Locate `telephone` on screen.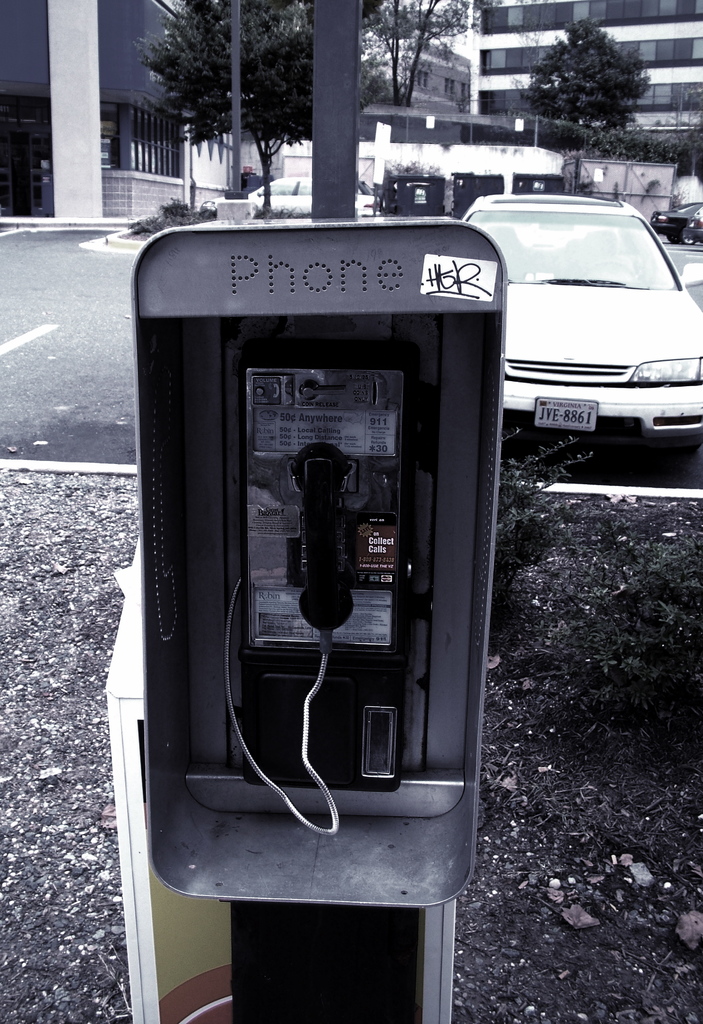
On screen at [x1=135, y1=239, x2=522, y2=807].
